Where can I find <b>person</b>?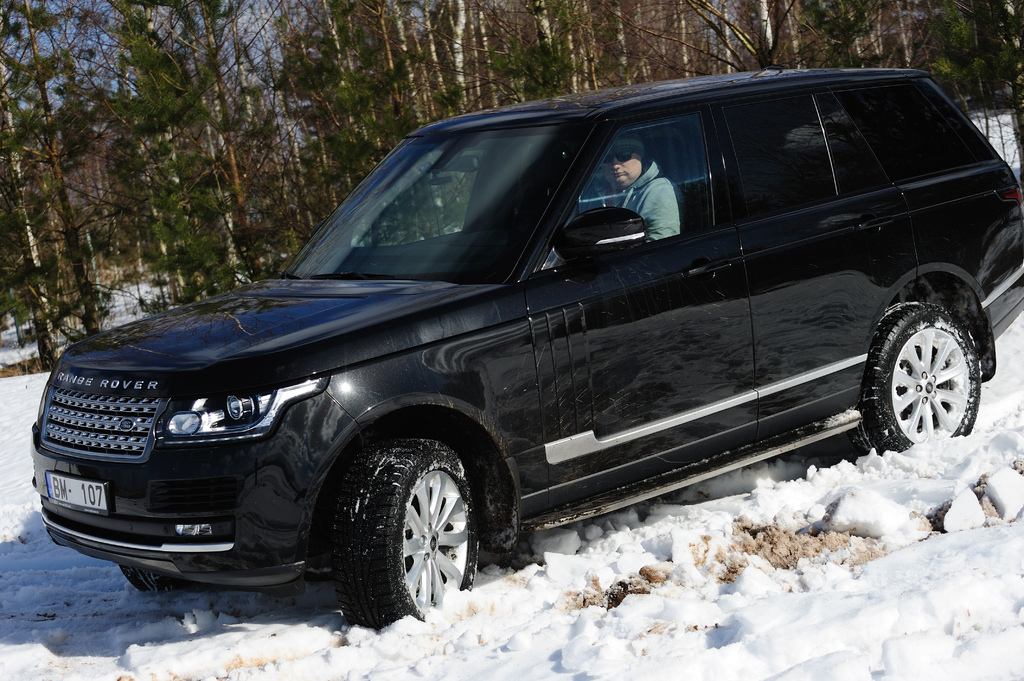
You can find it at bbox=[602, 129, 684, 240].
